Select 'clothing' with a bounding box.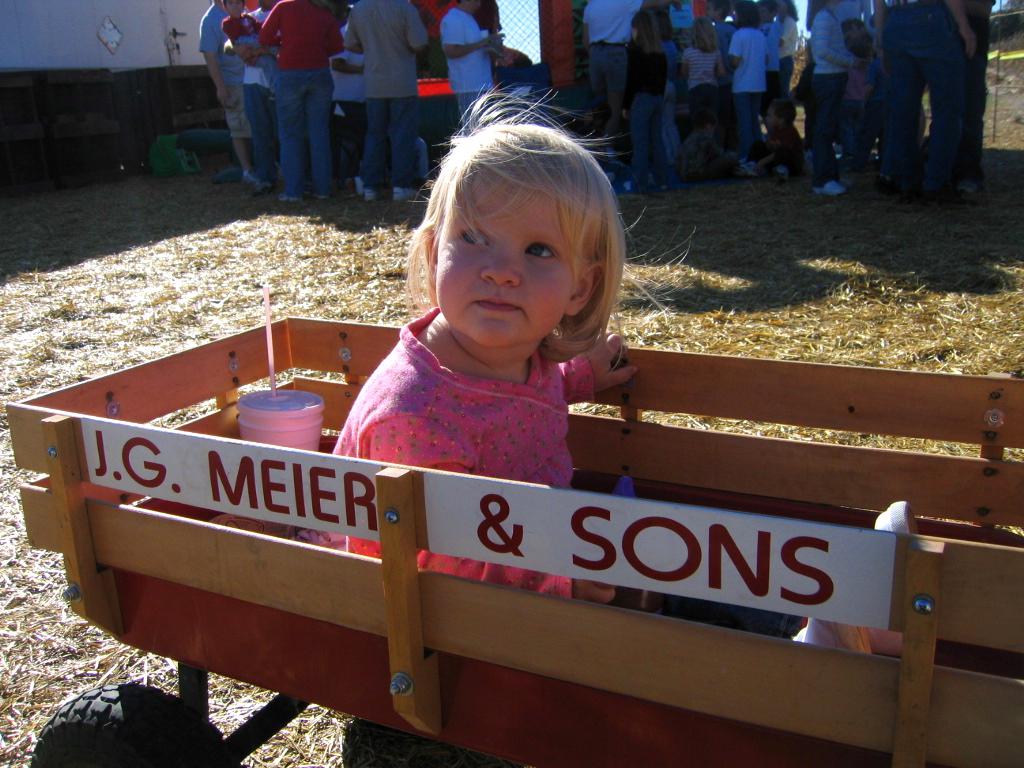
select_region(620, 95, 682, 177).
